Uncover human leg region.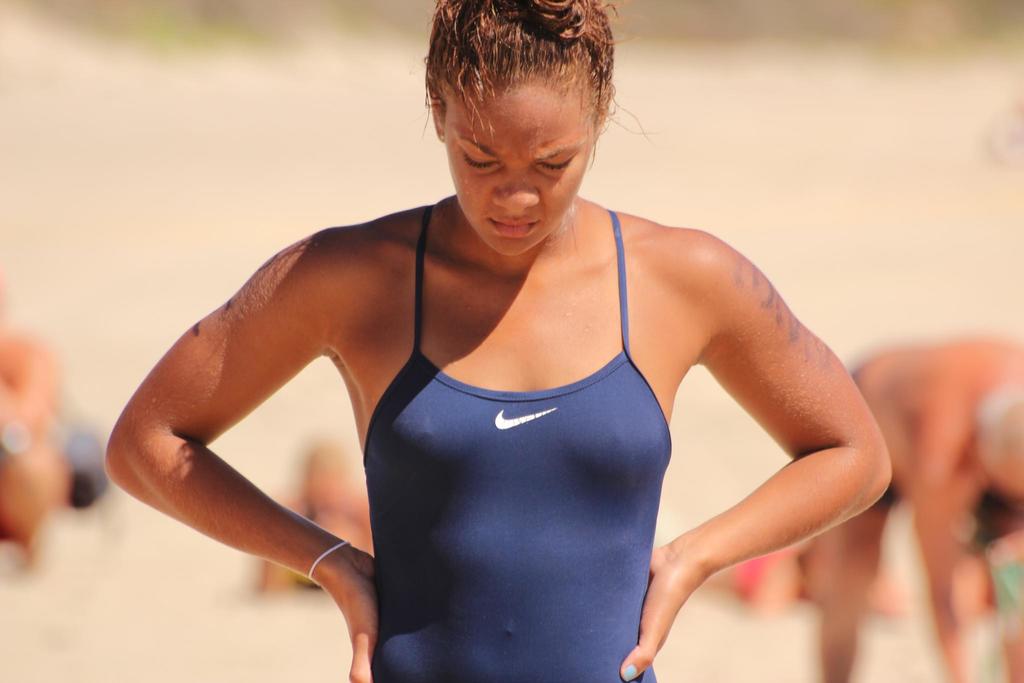
Uncovered: 812 501 887 682.
